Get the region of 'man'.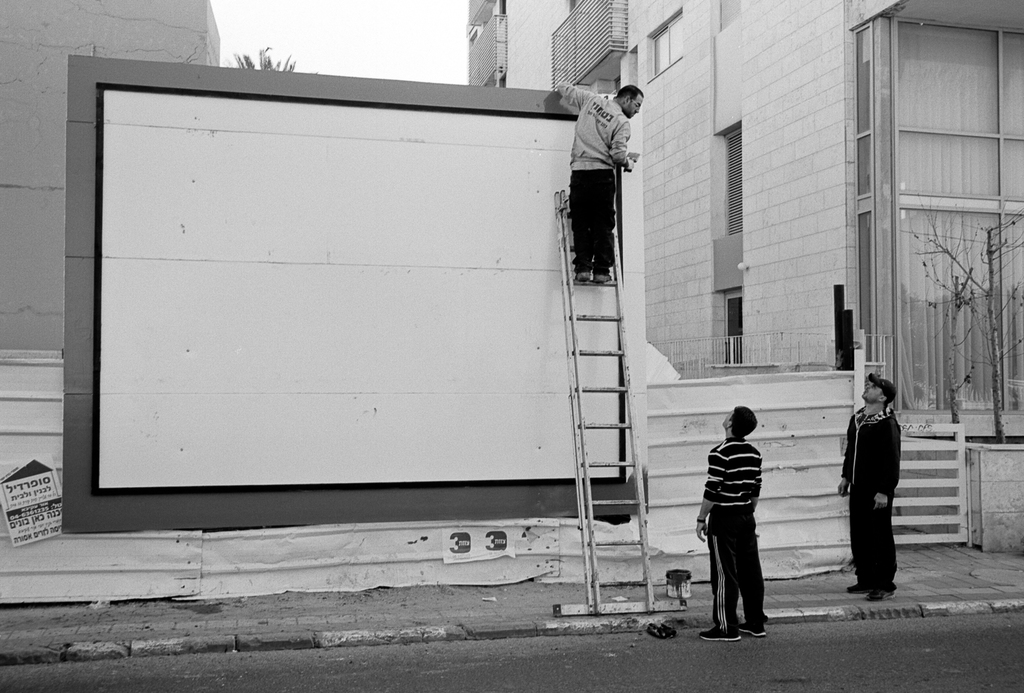
pyautogui.locateOnScreen(703, 405, 791, 643).
